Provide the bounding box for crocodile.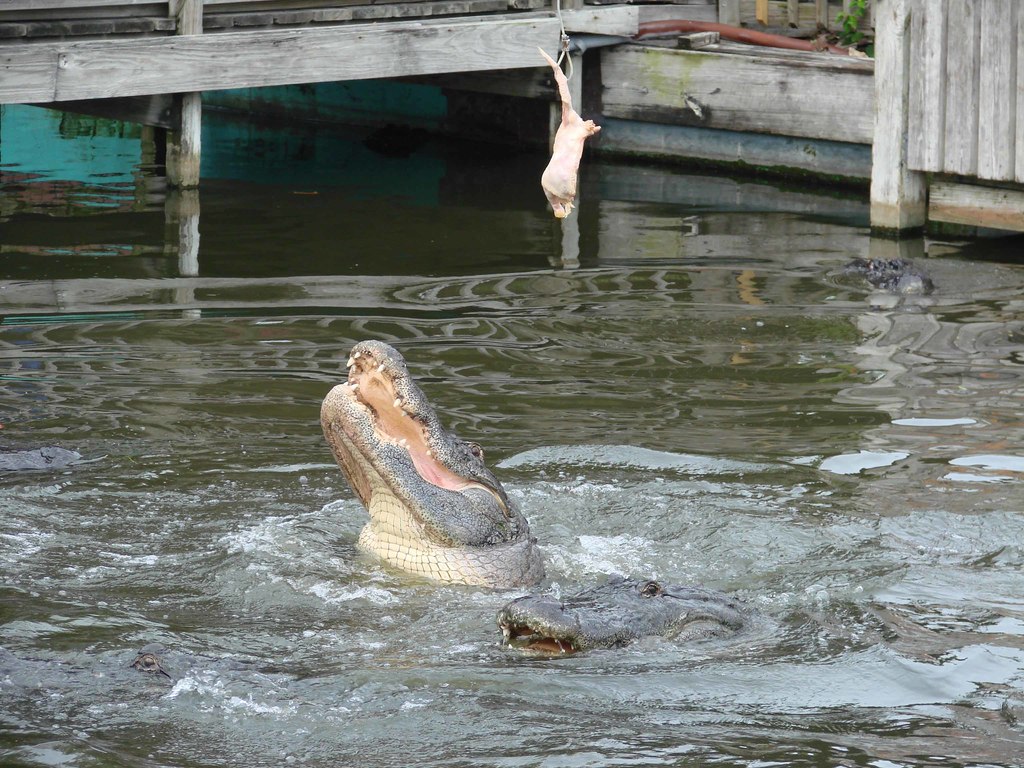
x1=851 y1=254 x2=932 y2=292.
